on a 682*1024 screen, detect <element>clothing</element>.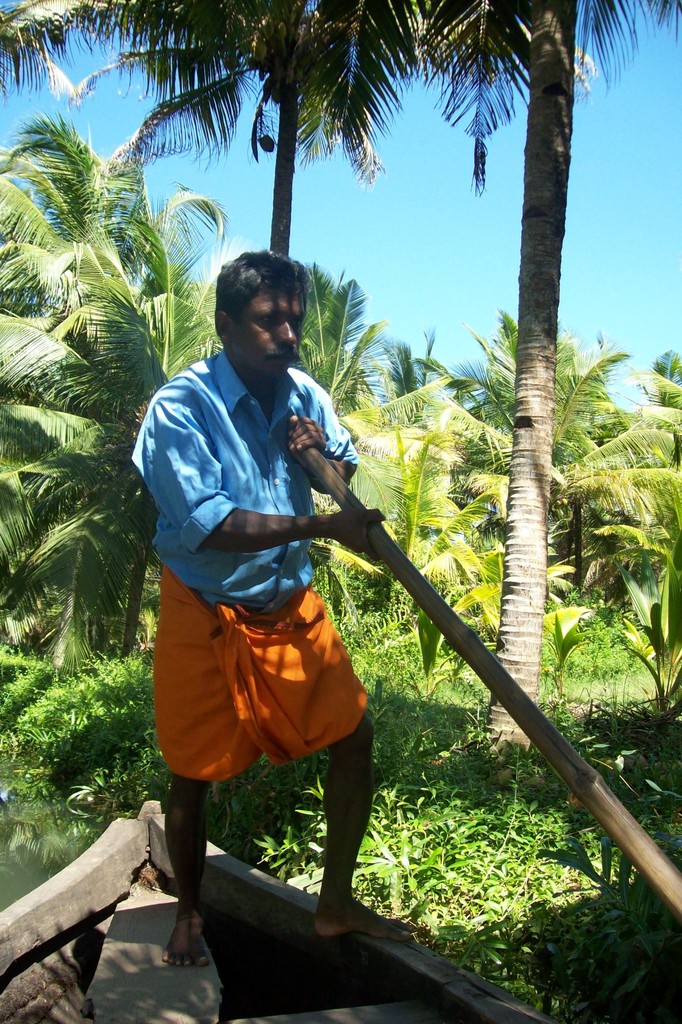
bbox=[145, 315, 380, 812].
